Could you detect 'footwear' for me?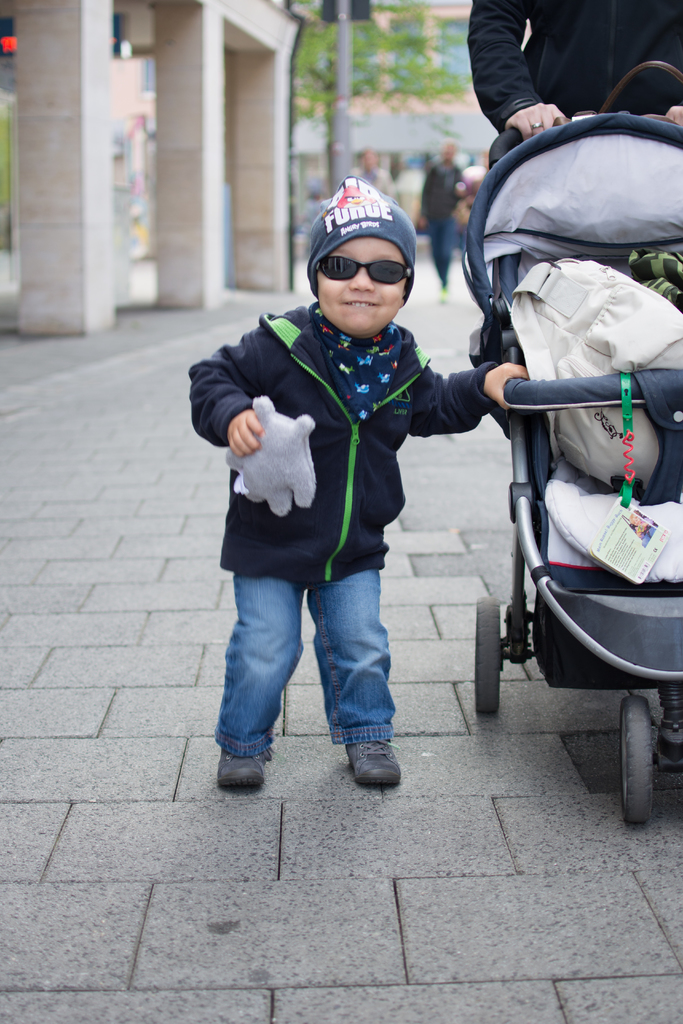
Detection result: 217/751/267/791.
